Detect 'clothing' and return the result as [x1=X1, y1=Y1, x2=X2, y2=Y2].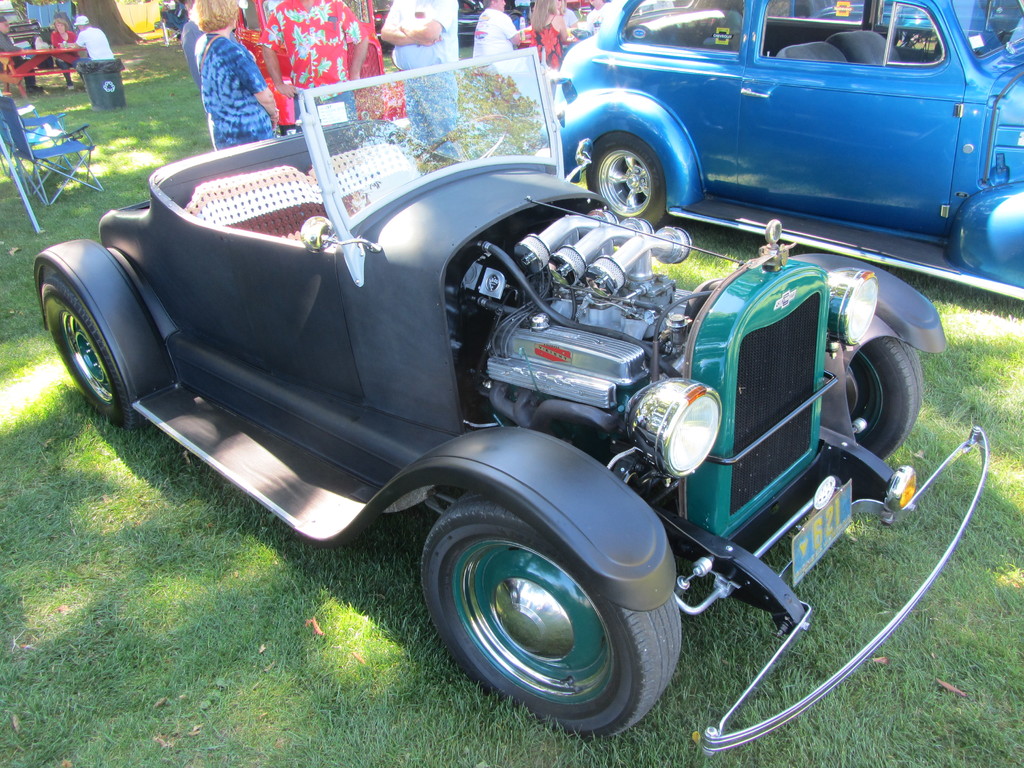
[x1=471, y1=7, x2=532, y2=79].
